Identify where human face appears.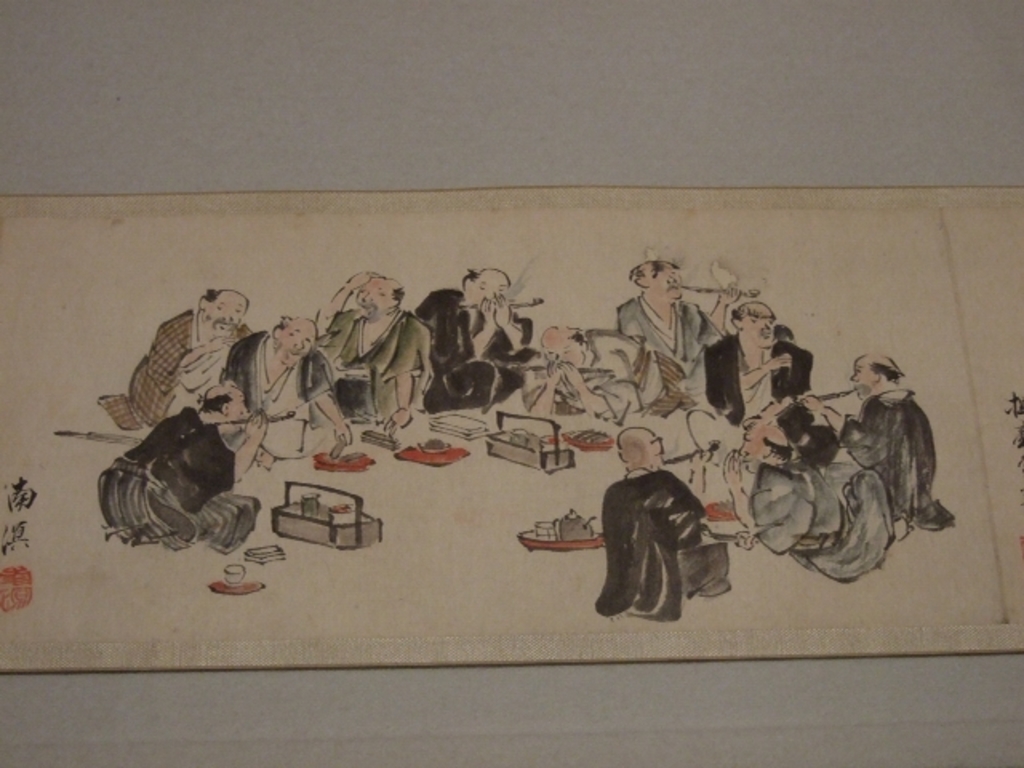
Appears at select_region(269, 314, 307, 363).
